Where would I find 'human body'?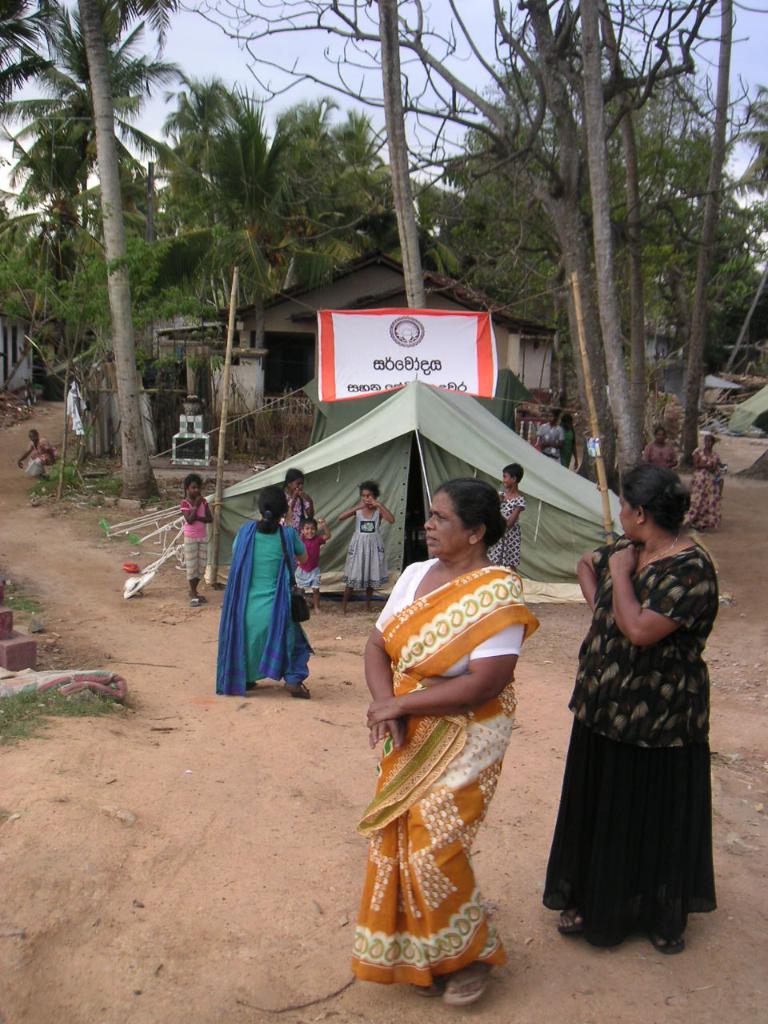
At 553 424 578 471.
